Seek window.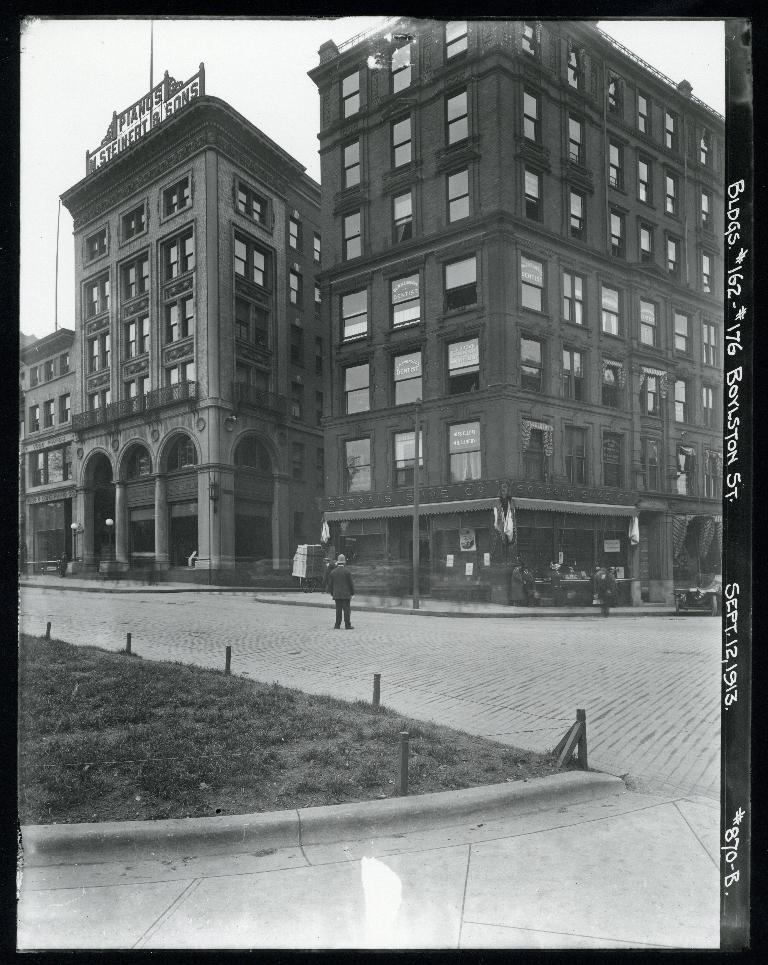
703,252,714,294.
